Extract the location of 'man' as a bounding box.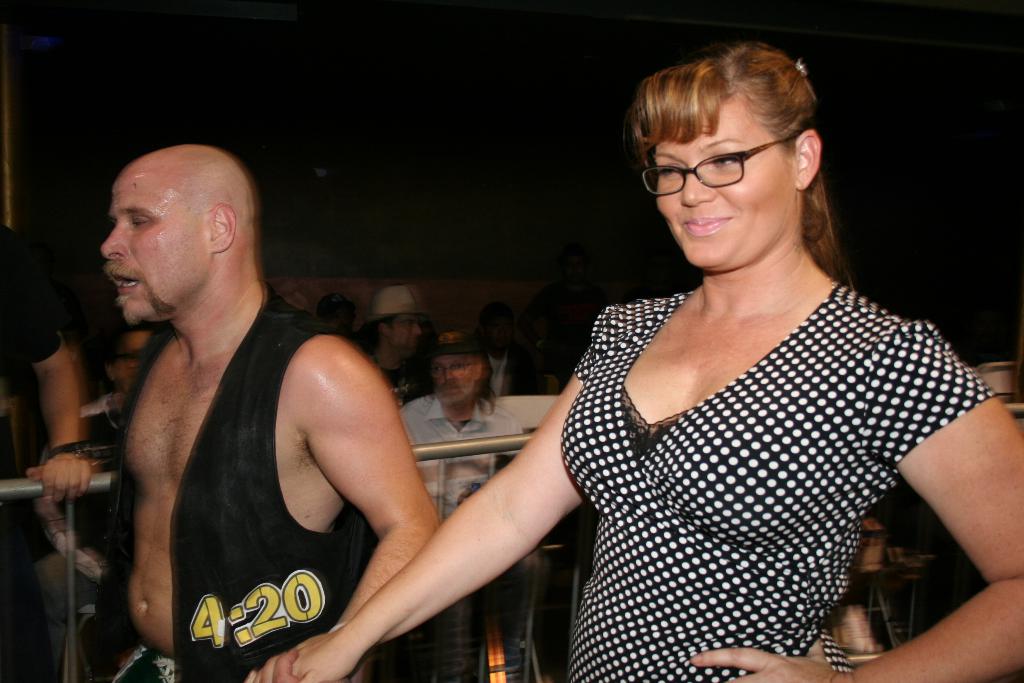
rect(397, 318, 523, 682).
